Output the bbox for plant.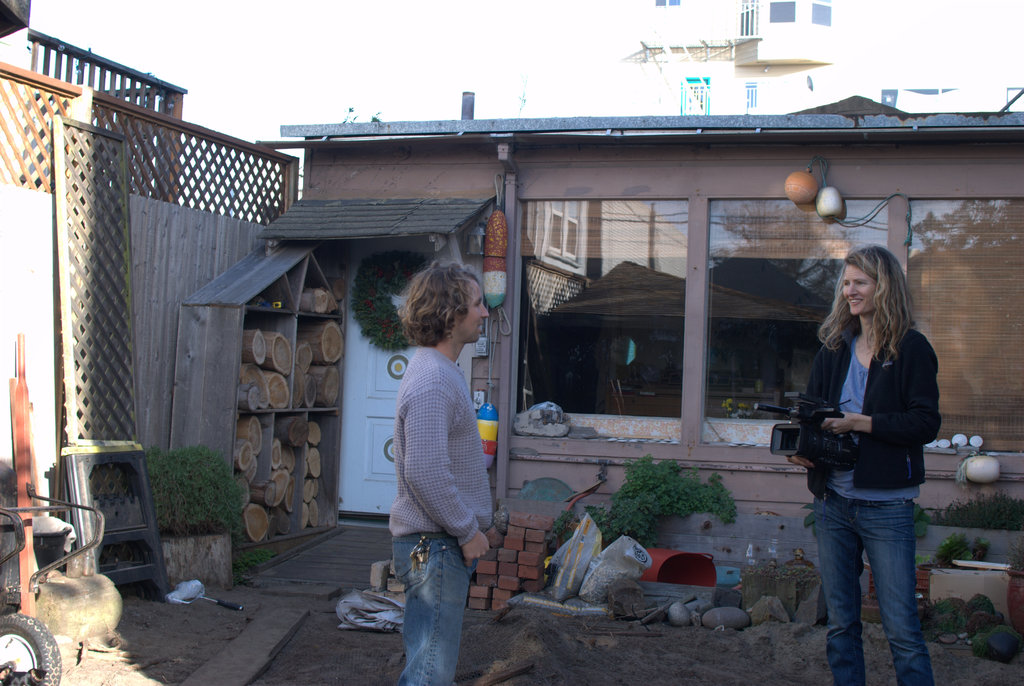
bbox(226, 536, 307, 583).
